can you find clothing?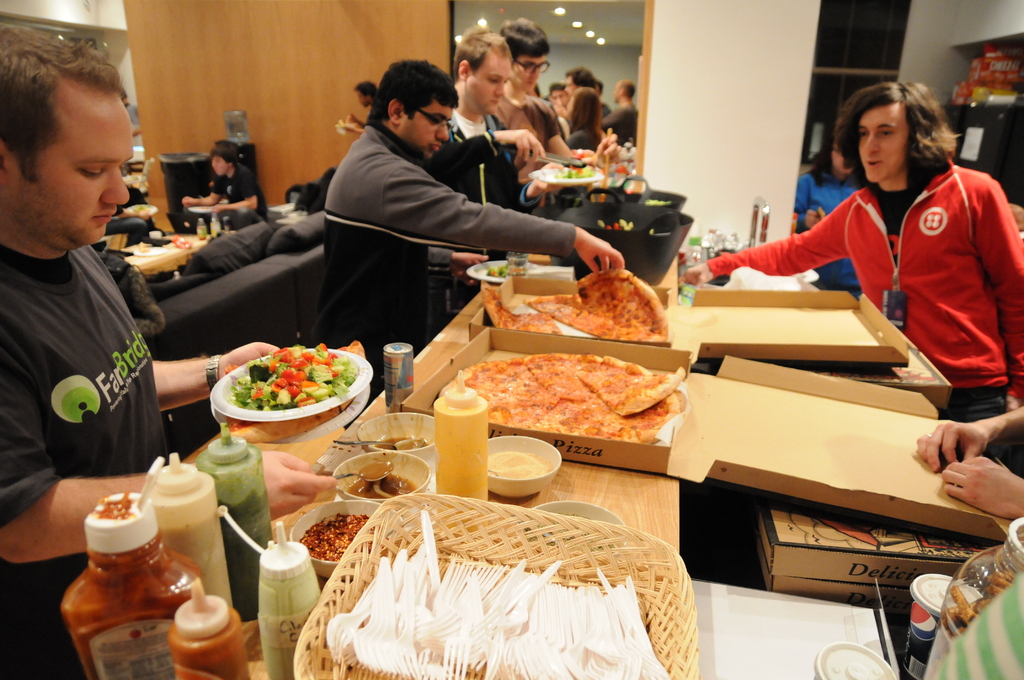
Yes, bounding box: (106,211,145,248).
